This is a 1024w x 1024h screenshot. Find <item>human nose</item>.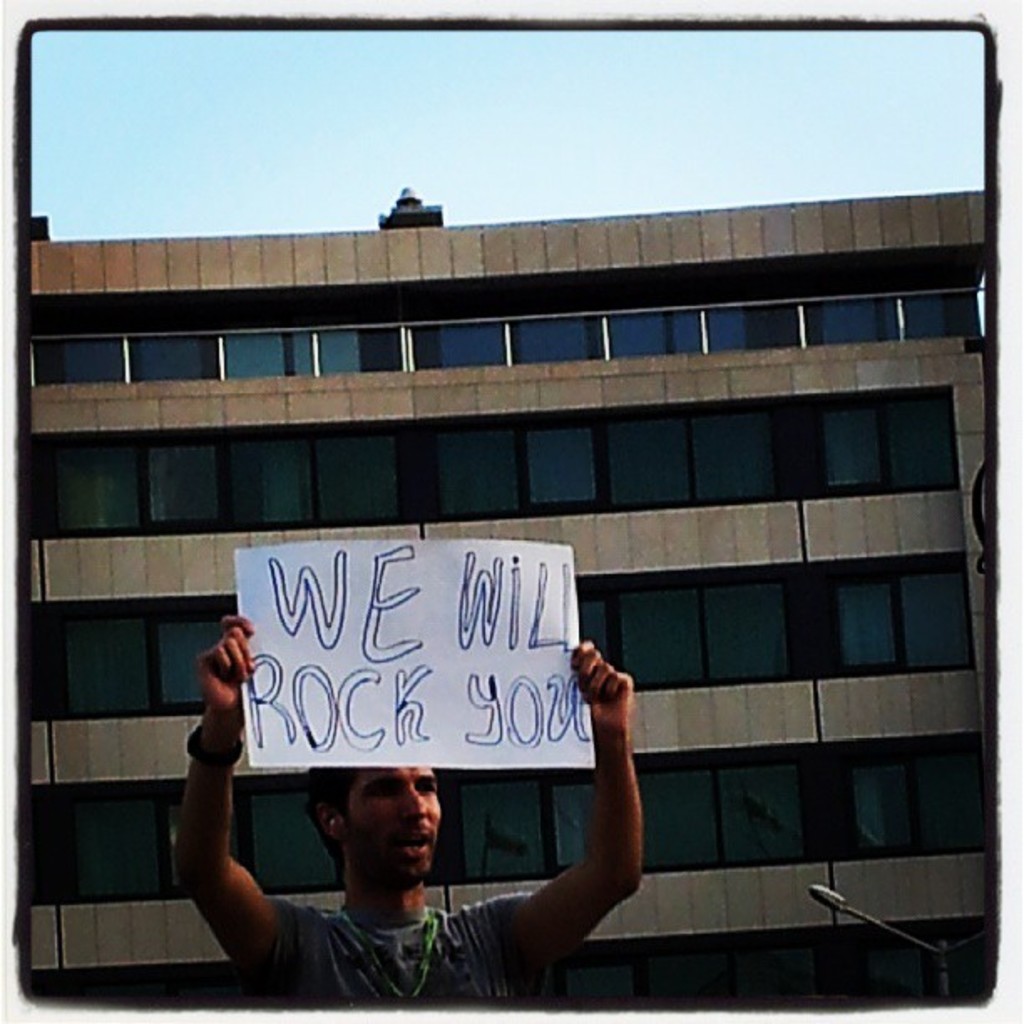
Bounding box: 412, 788, 428, 817.
